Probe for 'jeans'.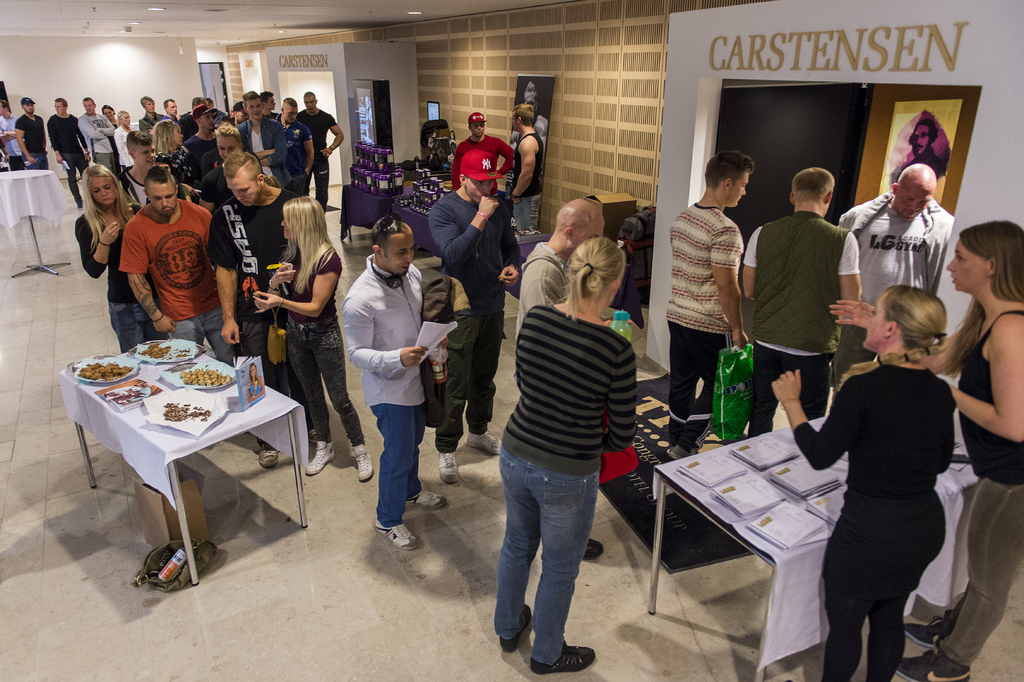
Probe result: [left=25, top=151, right=51, bottom=173].
